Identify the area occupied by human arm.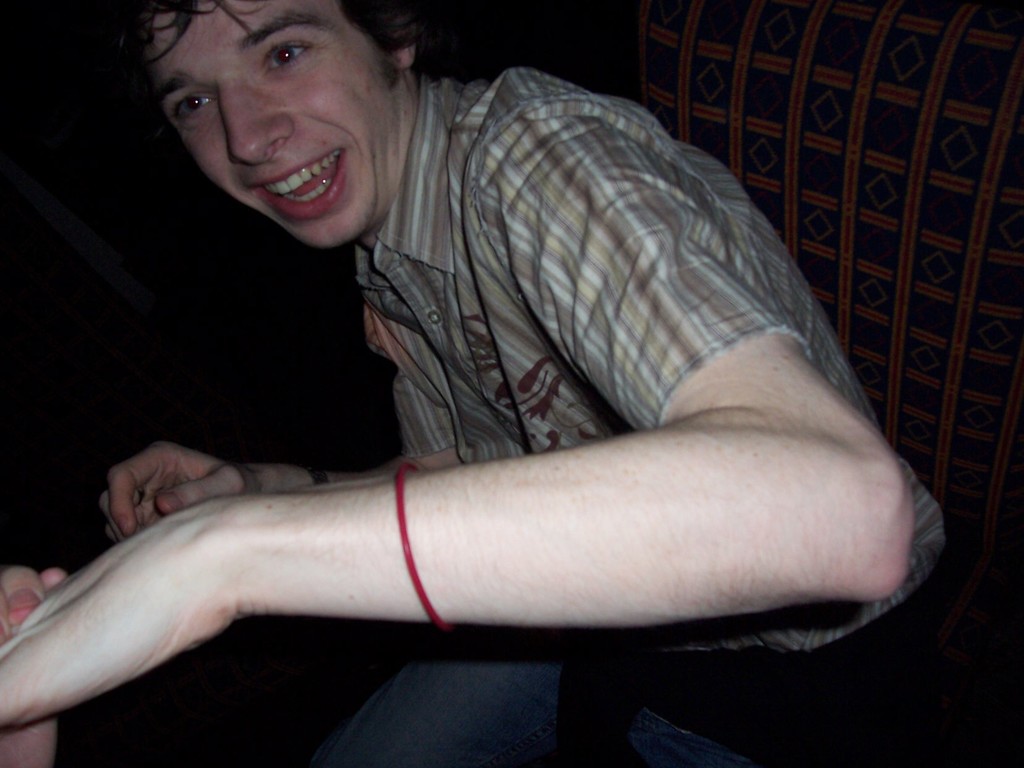
Area: rect(92, 366, 469, 552).
